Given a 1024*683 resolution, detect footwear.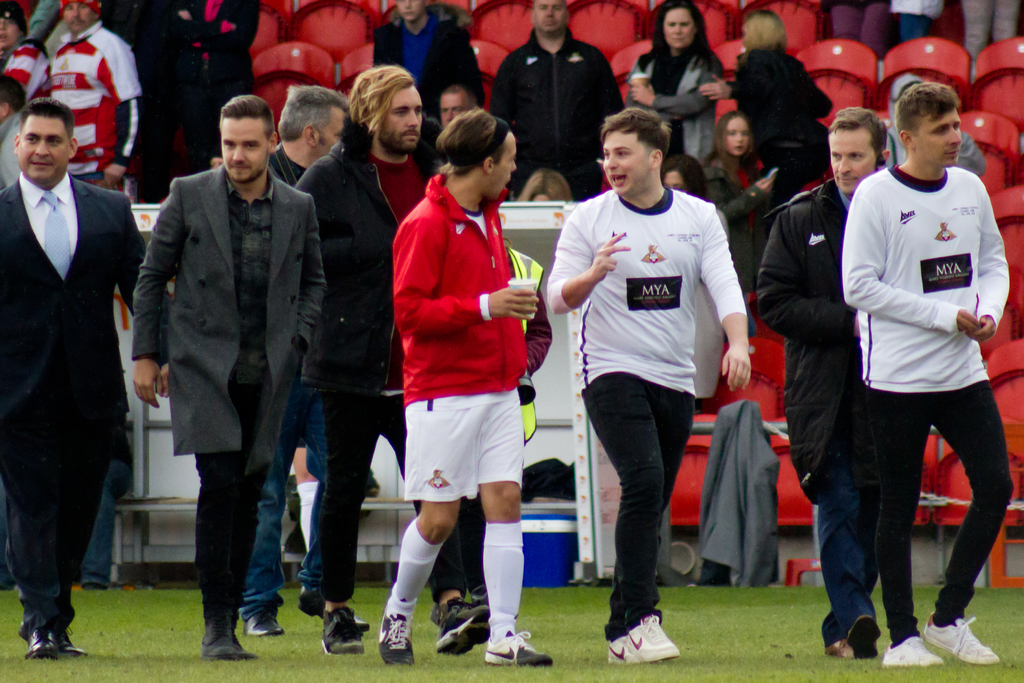
left=610, top=626, right=645, bottom=661.
